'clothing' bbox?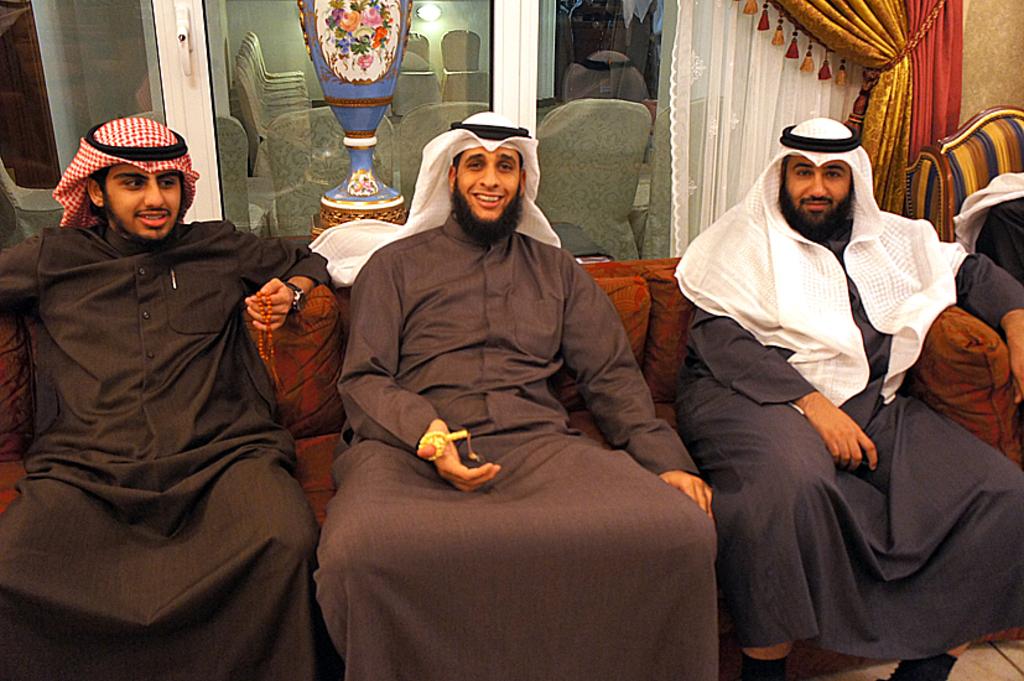
detection(312, 209, 722, 680)
